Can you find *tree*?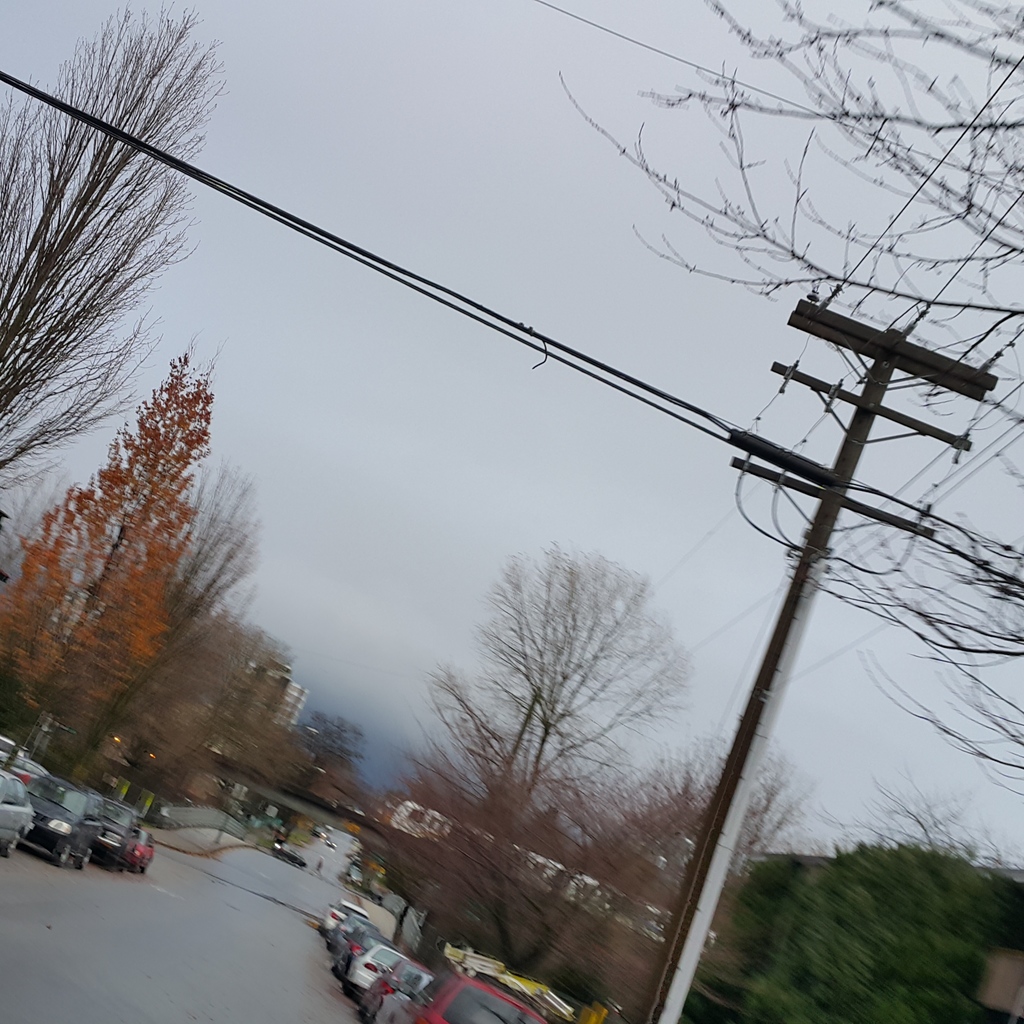
Yes, bounding box: bbox=(296, 716, 352, 776).
